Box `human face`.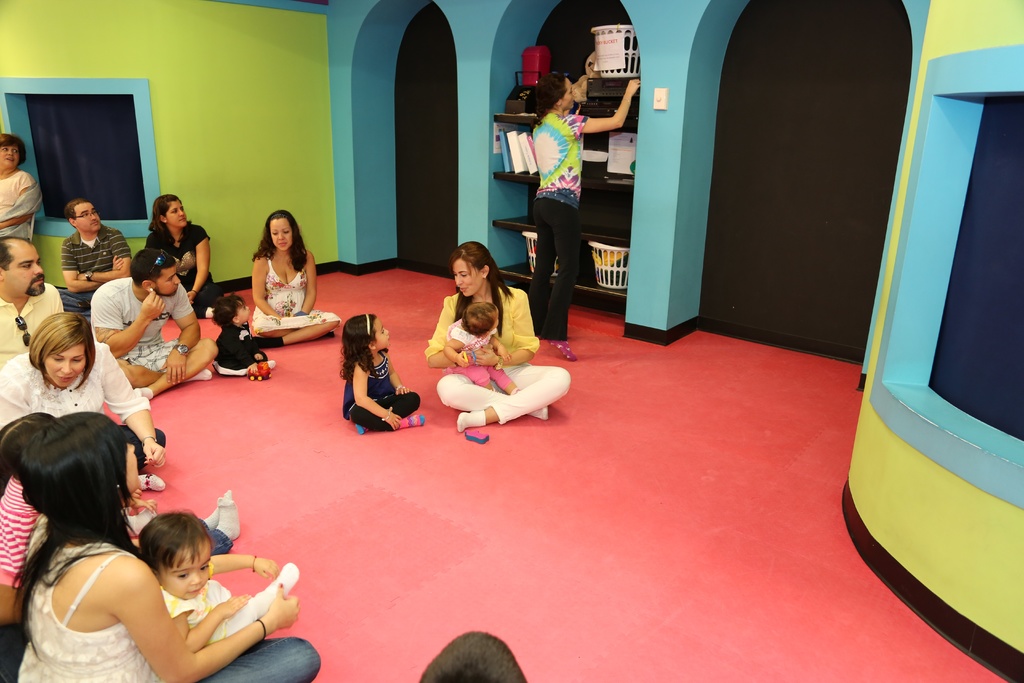
box=[120, 434, 143, 501].
